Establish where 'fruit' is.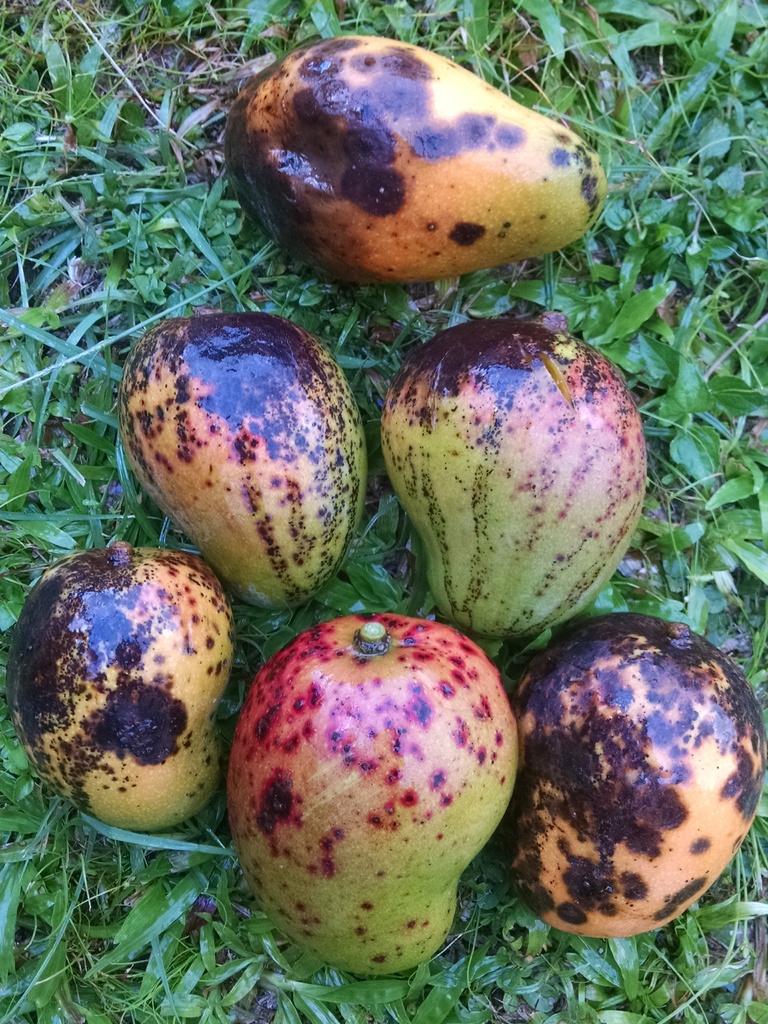
Established at [x1=376, y1=321, x2=644, y2=636].
